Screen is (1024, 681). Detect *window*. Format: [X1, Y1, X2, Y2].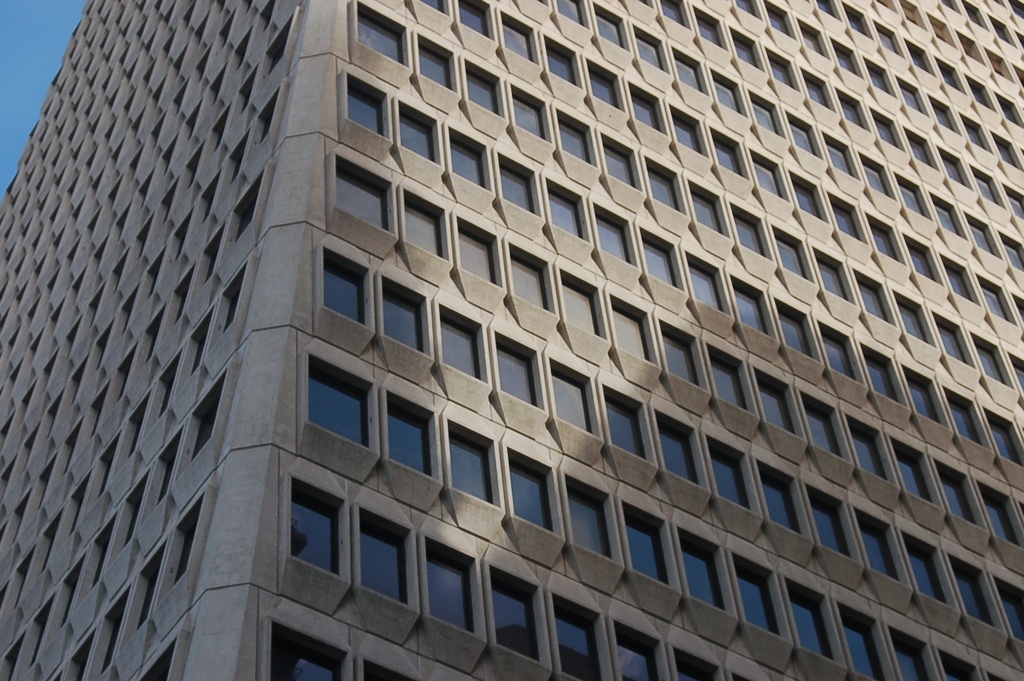
[735, 289, 767, 332].
